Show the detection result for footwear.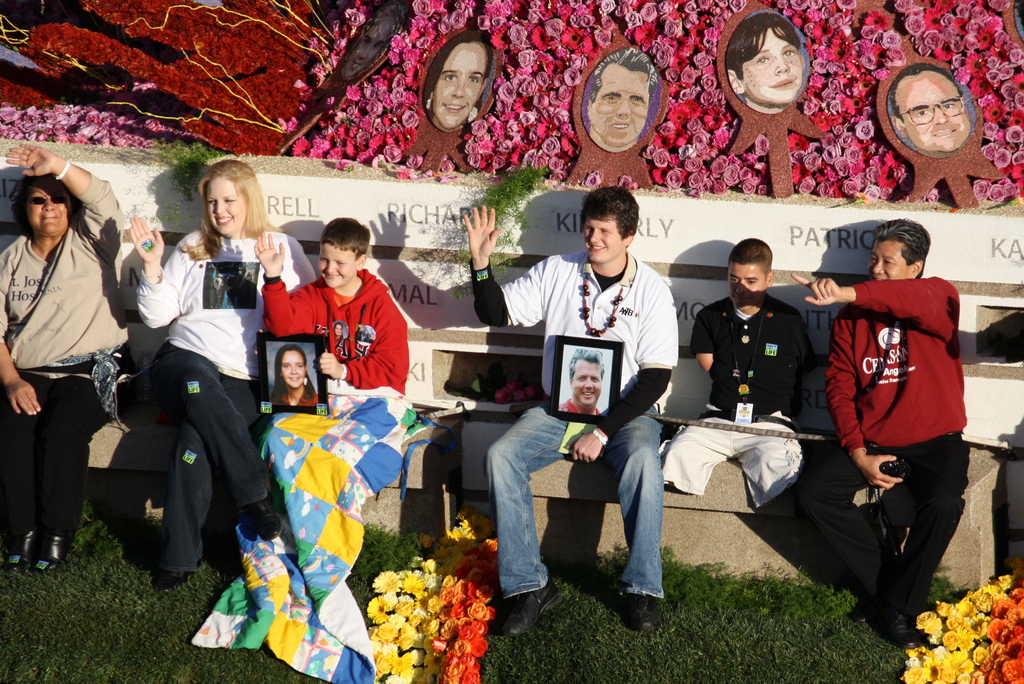
l=851, t=603, r=874, b=621.
